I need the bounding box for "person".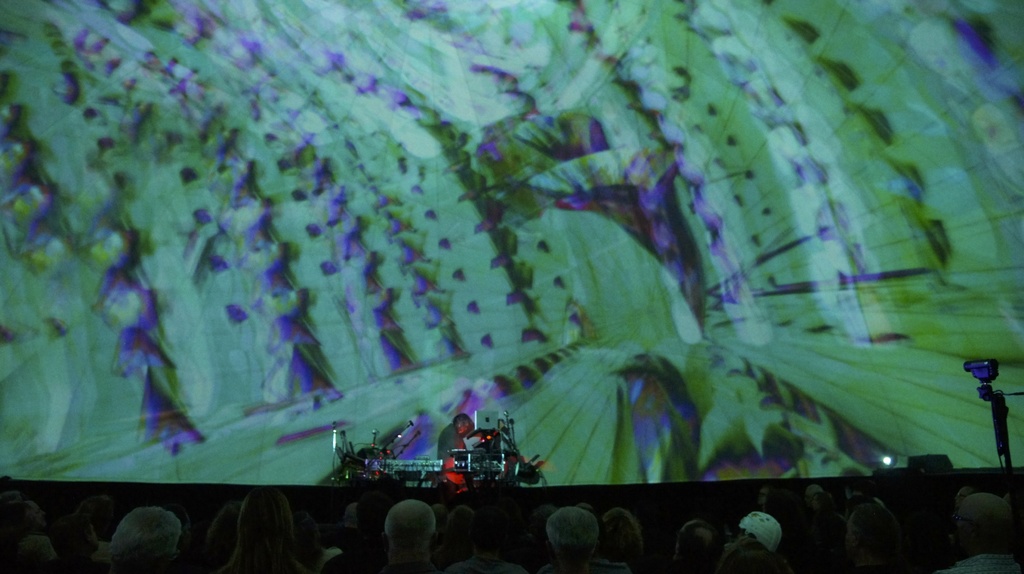
Here it is: <bbox>680, 518, 719, 570</bbox>.
